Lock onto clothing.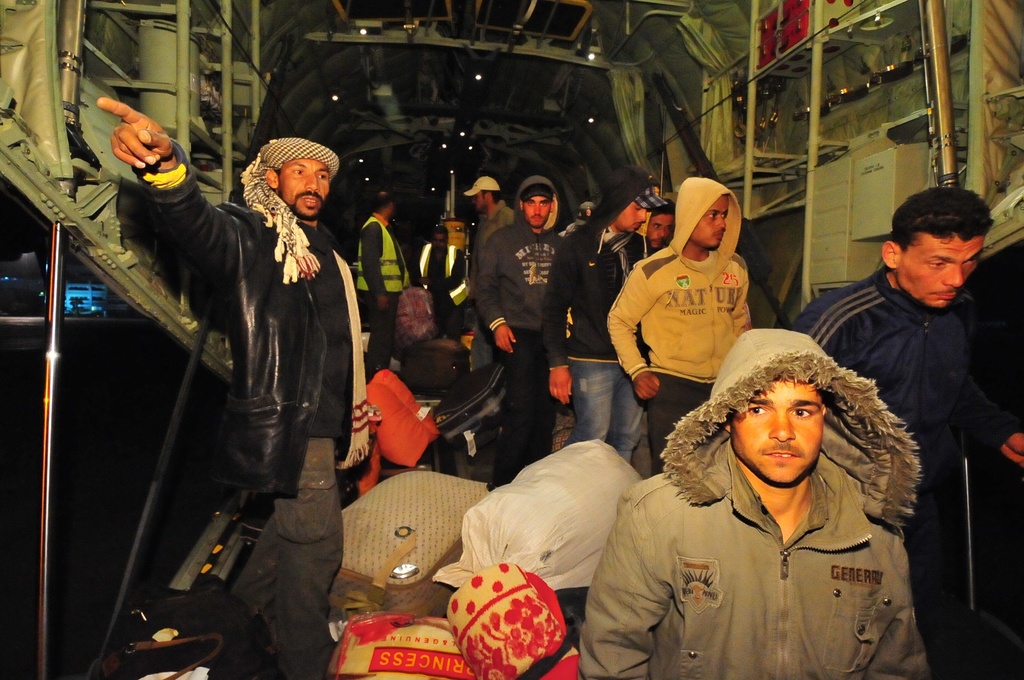
Locked: <box>604,174,751,472</box>.
